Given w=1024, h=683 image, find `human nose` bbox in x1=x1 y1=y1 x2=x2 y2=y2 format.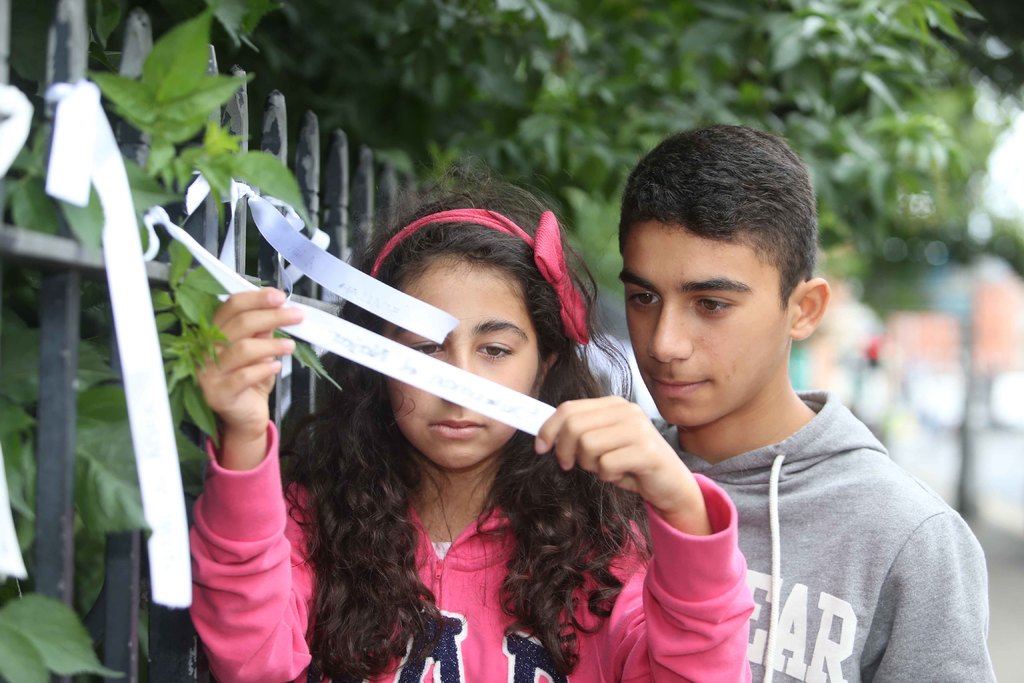
x1=442 y1=344 x2=480 y2=407.
